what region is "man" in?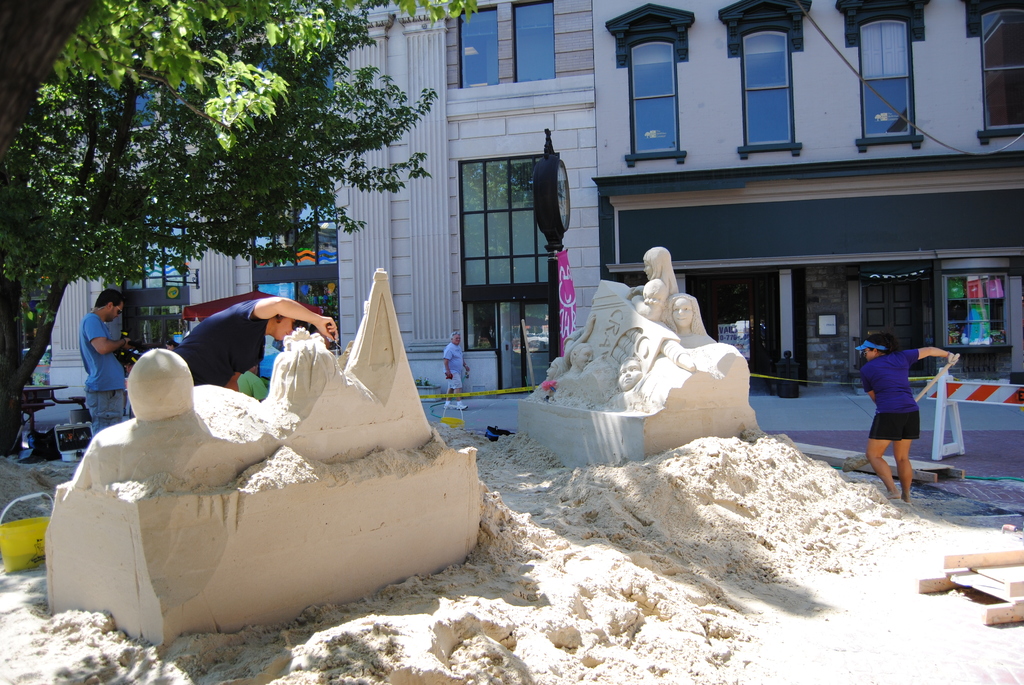
444, 329, 474, 411.
